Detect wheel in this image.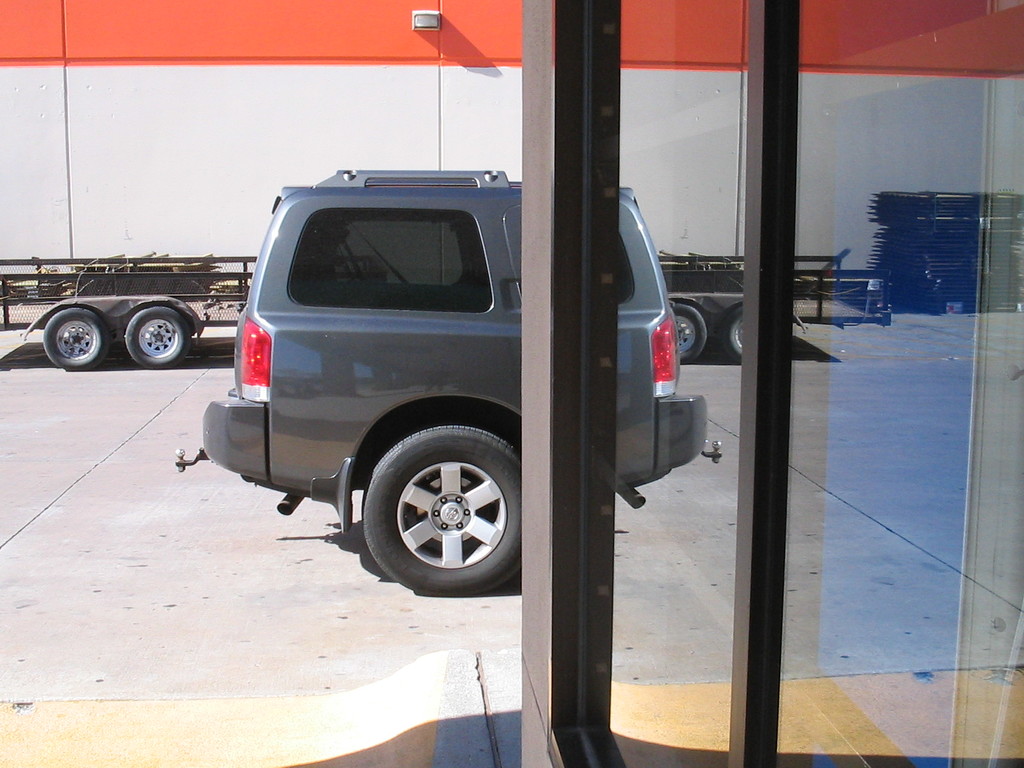
Detection: bbox=[35, 305, 111, 373].
